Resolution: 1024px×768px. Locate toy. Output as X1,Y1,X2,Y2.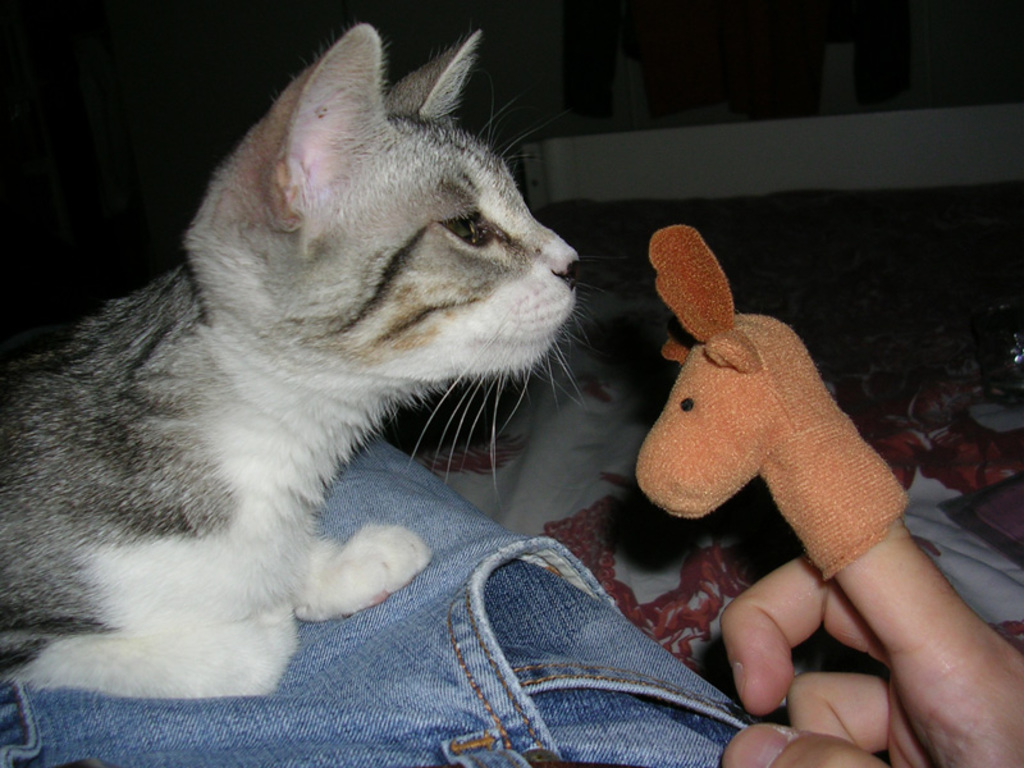
621,221,908,595.
